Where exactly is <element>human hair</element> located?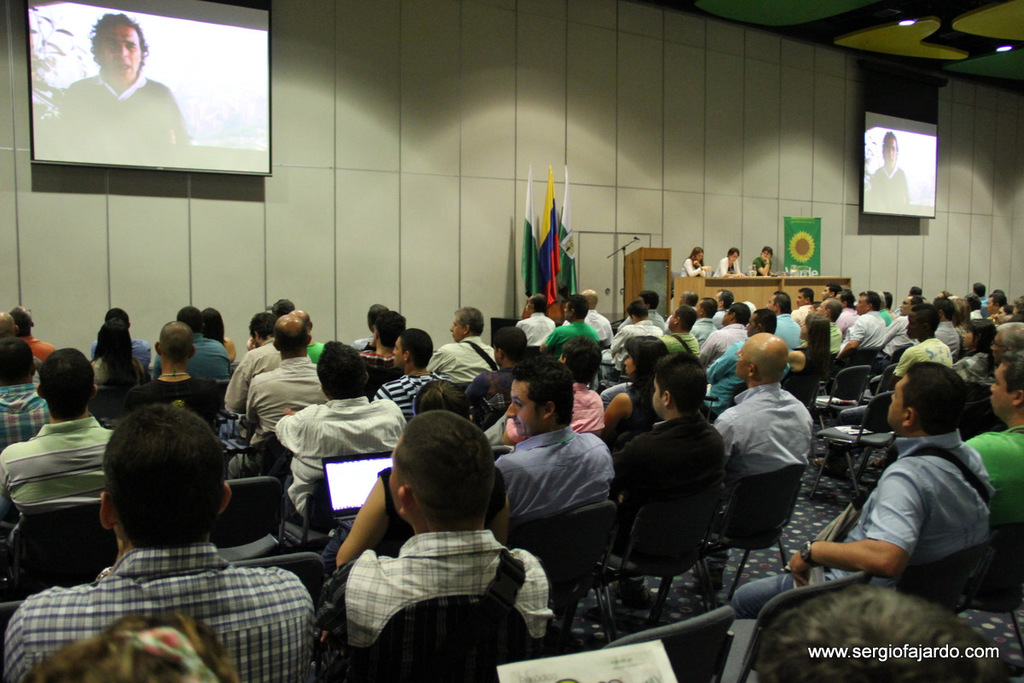
Its bounding box is bbox=[533, 291, 546, 315].
